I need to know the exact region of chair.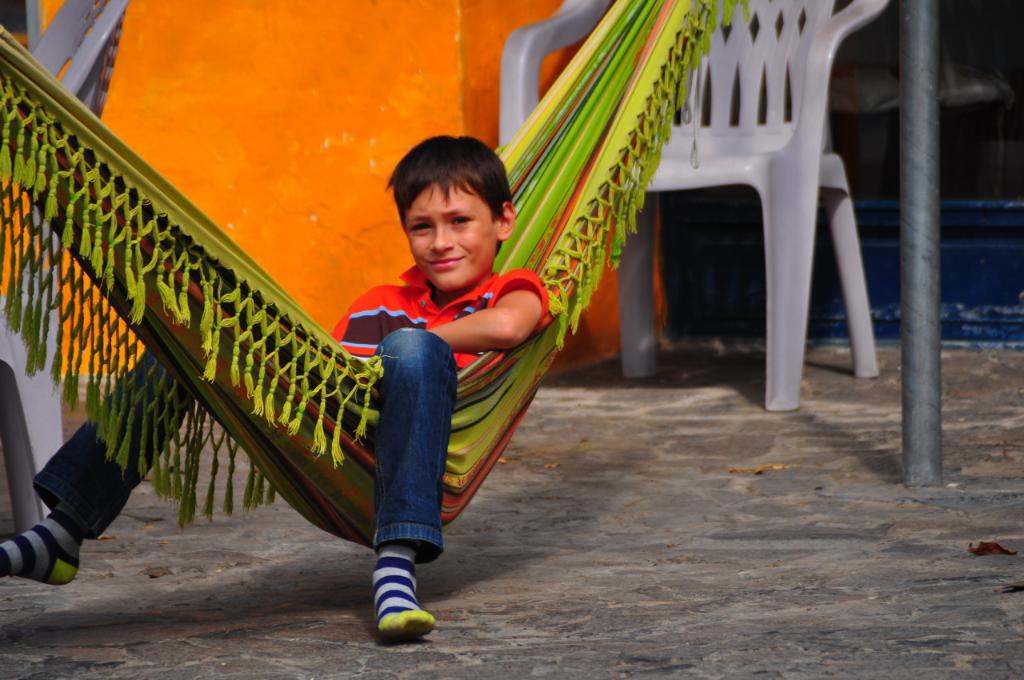
Region: locate(550, 7, 888, 444).
